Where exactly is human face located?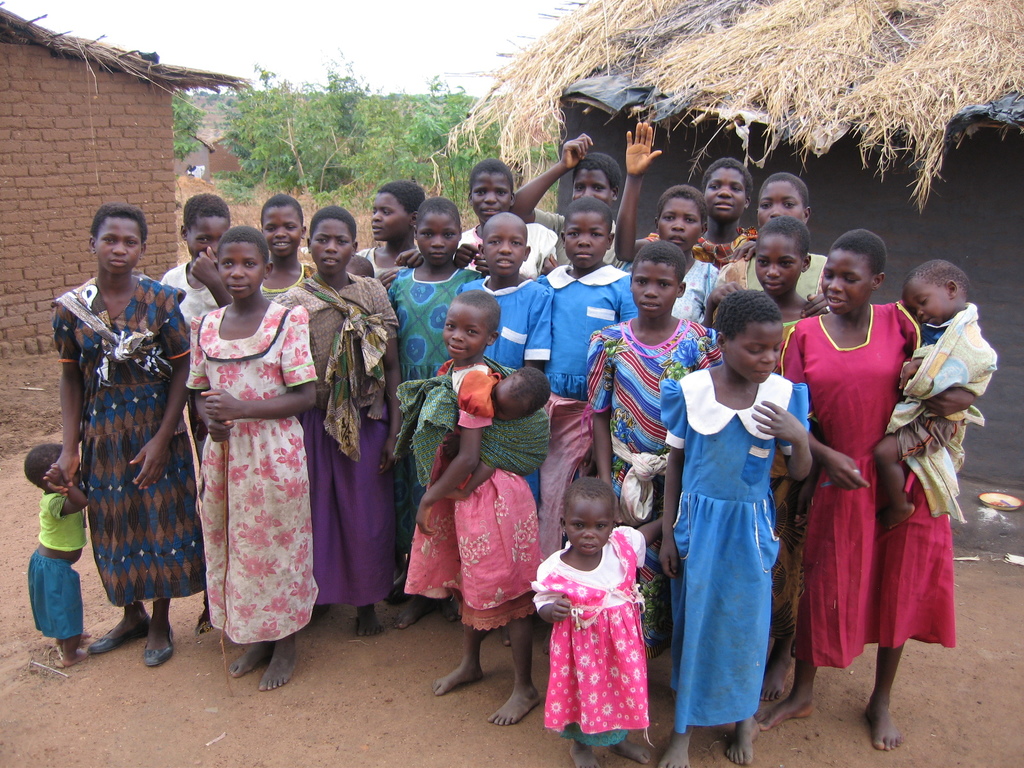
Its bounding box is (418, 214, 459, 267).
